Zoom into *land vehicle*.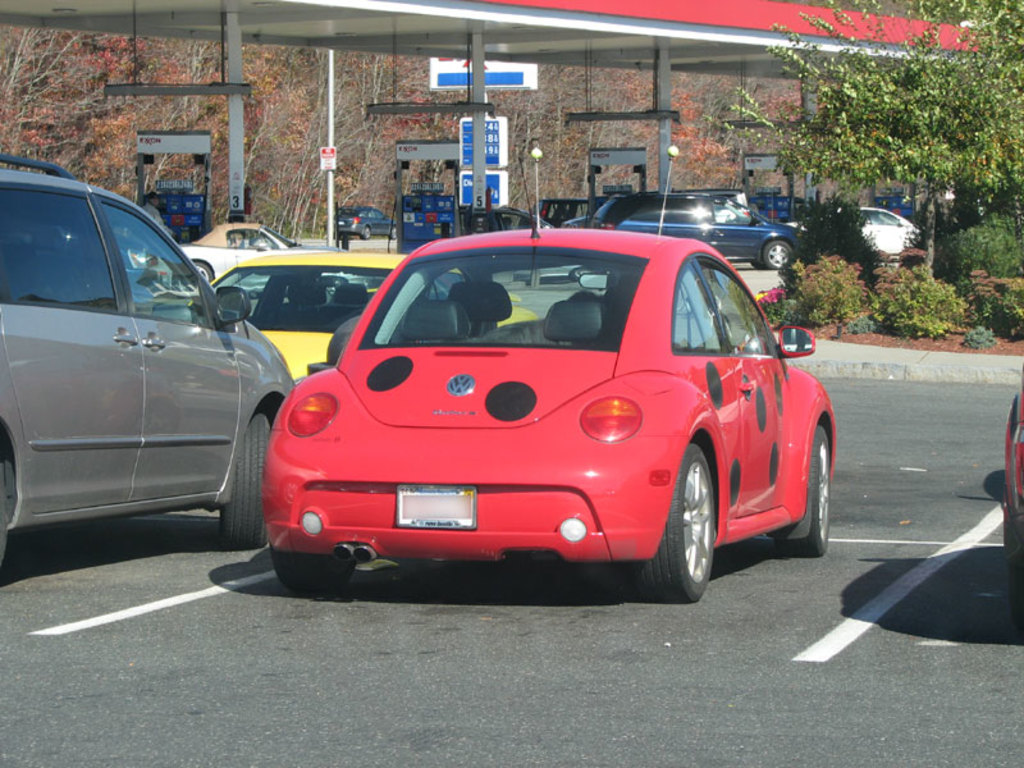
Zoom target: bbox=(260, 148, 838, 604).
